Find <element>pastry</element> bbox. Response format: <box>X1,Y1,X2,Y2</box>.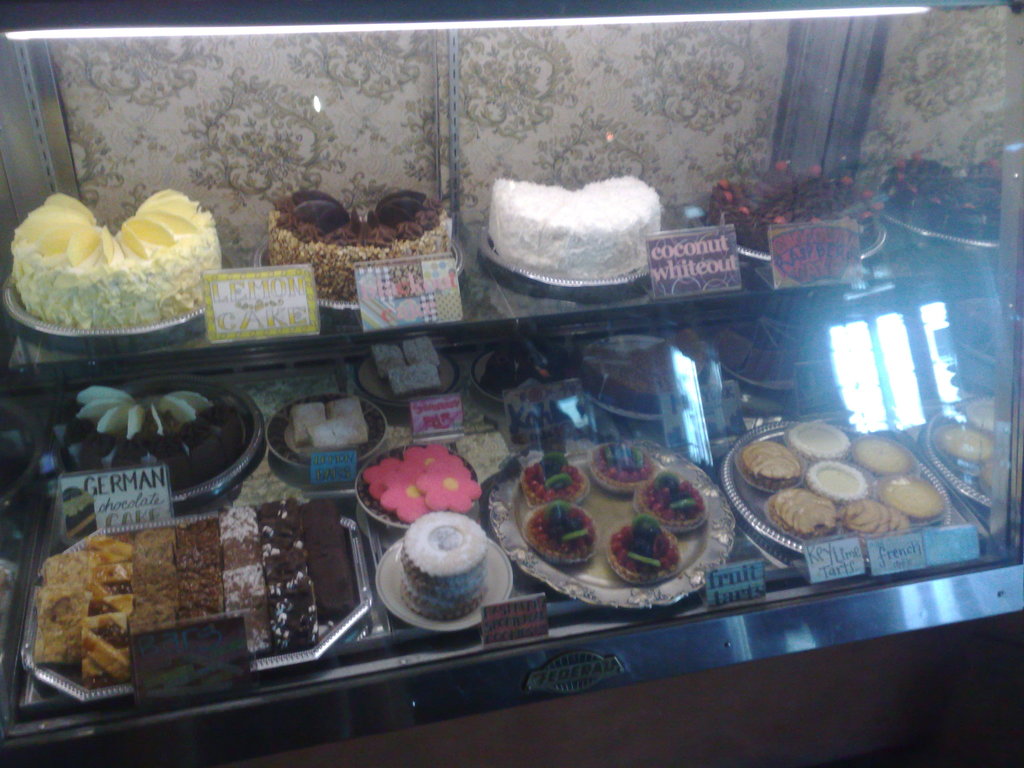
<box>883,473,941,520</box>.
